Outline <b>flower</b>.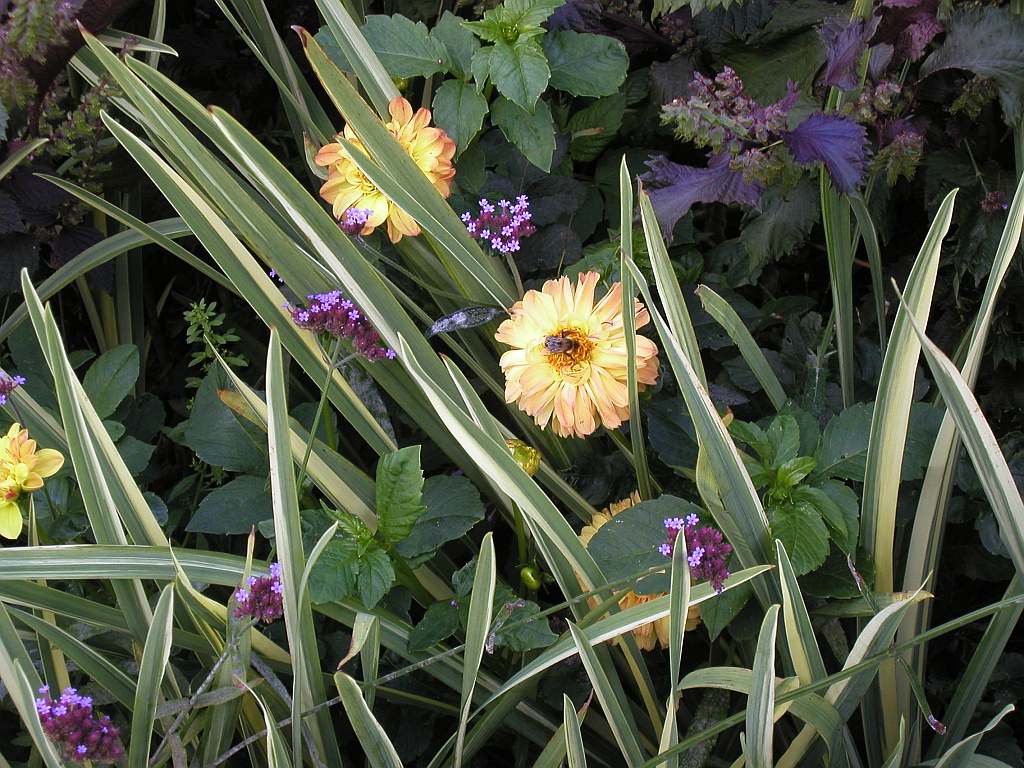
Outline: x1=575, y1=482, x2=707, y2=659.
